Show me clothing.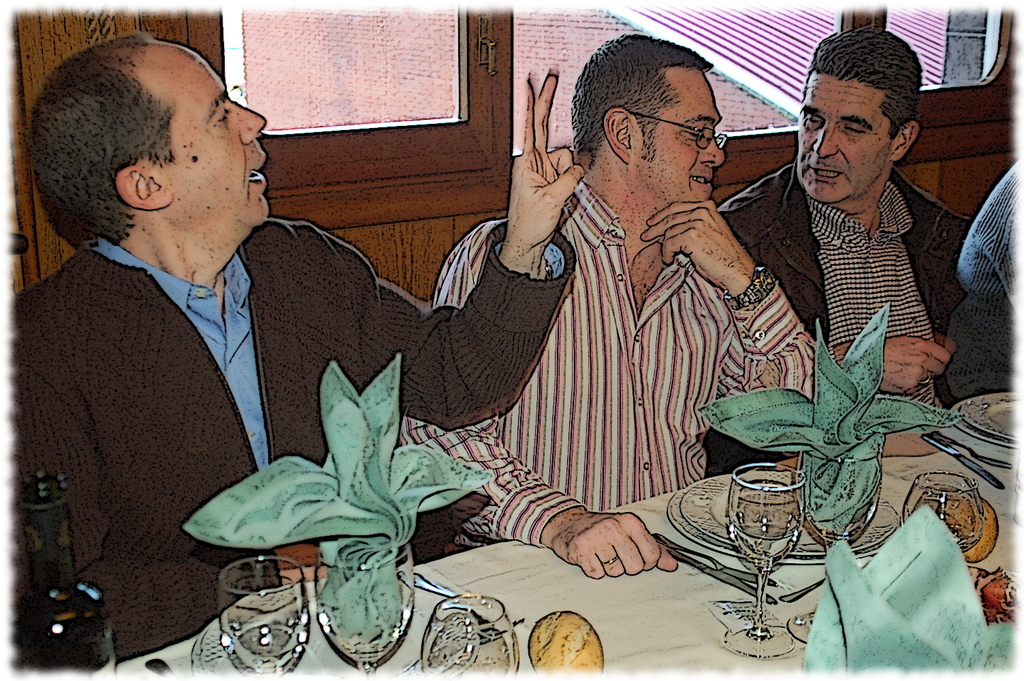
clothing is here: rect(392, 180, 817, 551).
